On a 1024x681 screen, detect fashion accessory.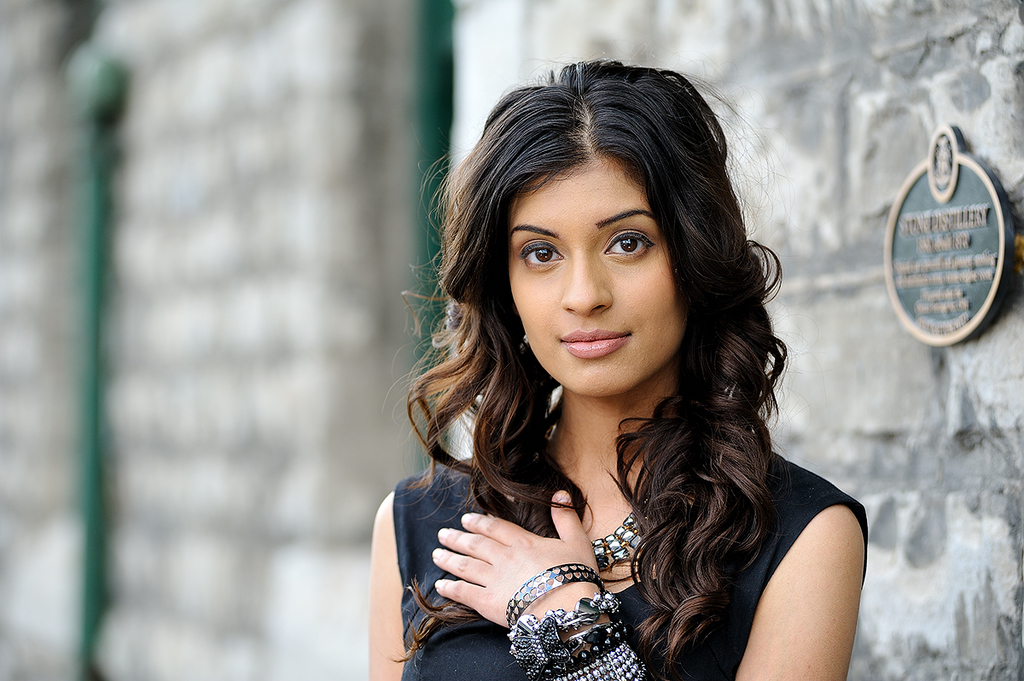
l=515, t=613, r=616, b=679.
